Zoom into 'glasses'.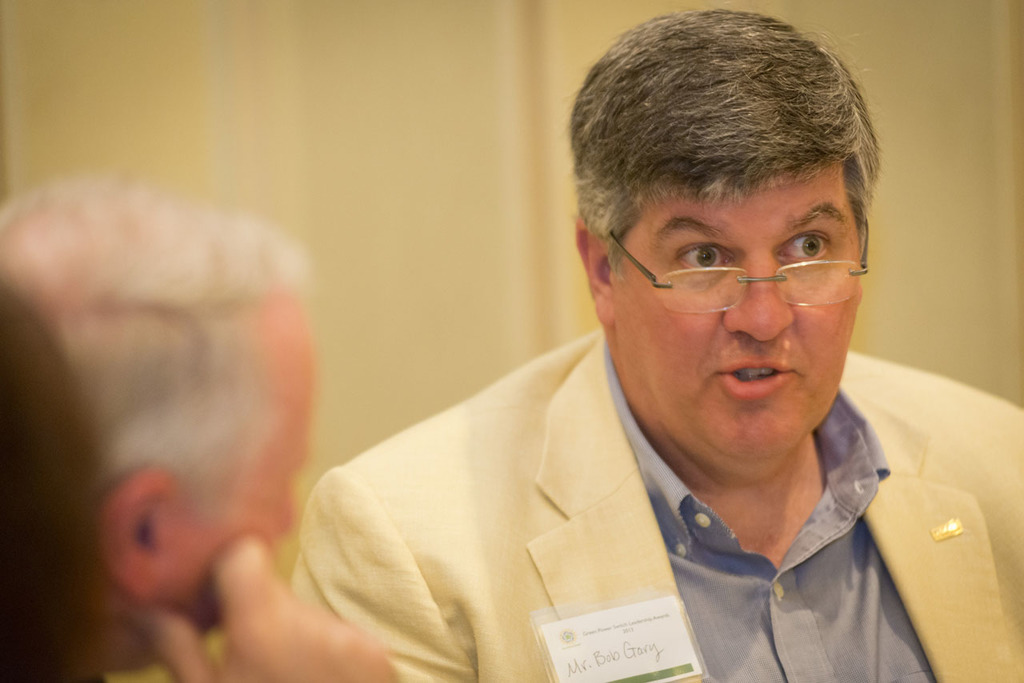
Zoom target: bbox=(617, 224, 857, 302).
